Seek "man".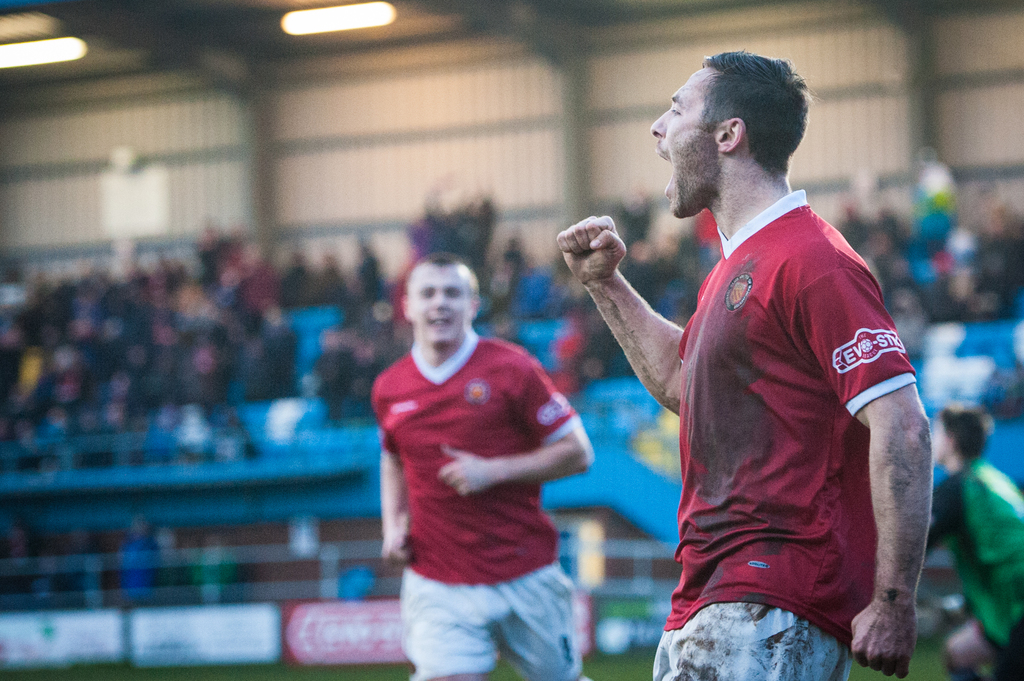
(921,405,1023,680).
